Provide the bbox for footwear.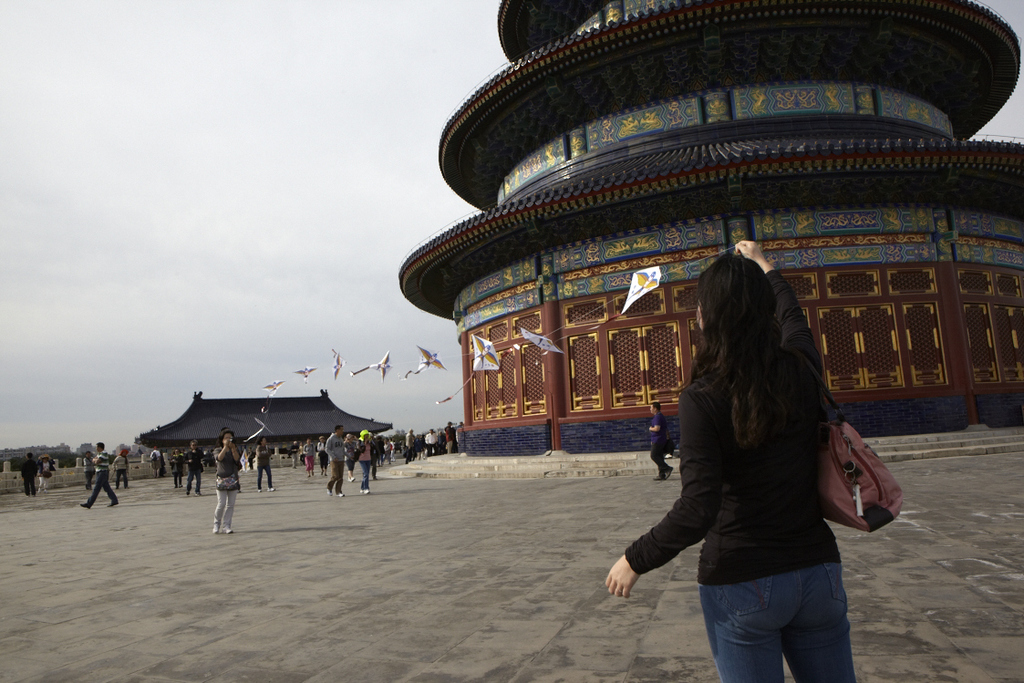
pyautogui.locateOnScreen(835, 422, 899, 537).
